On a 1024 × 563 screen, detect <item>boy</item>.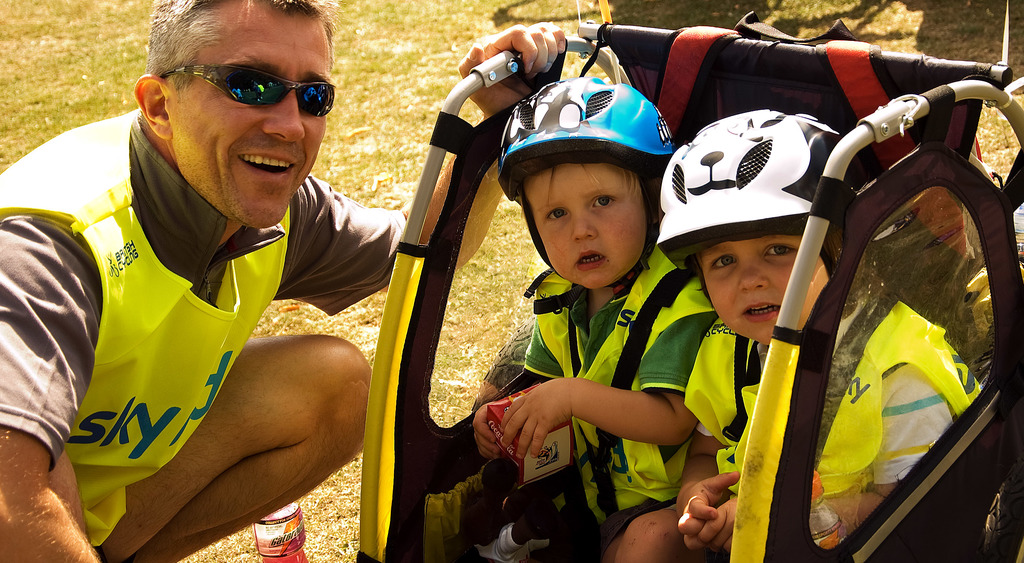
(left=655, top=108, right=983, bottom=562).
